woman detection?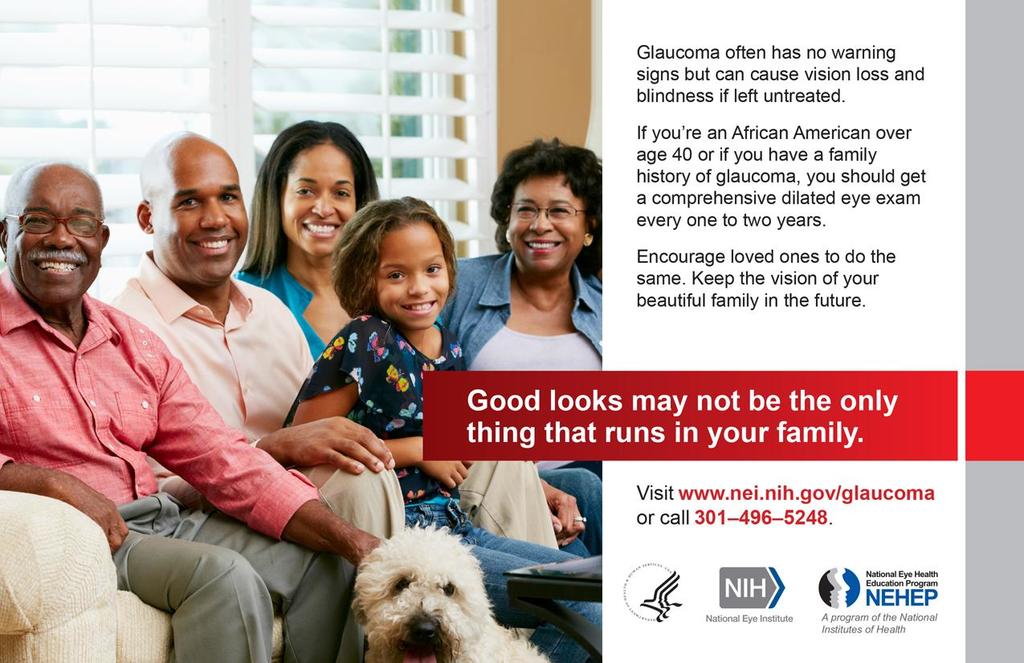
locate(430, 132, 600, 545)
